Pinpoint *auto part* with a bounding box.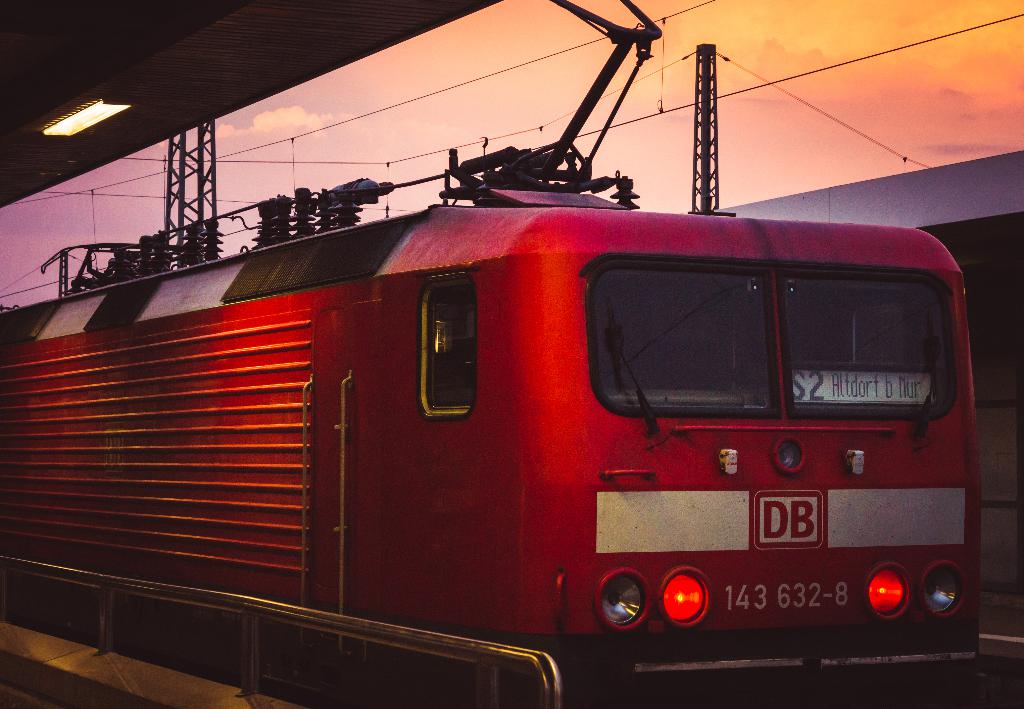
<region>852, 565, 950, 642</region>.
